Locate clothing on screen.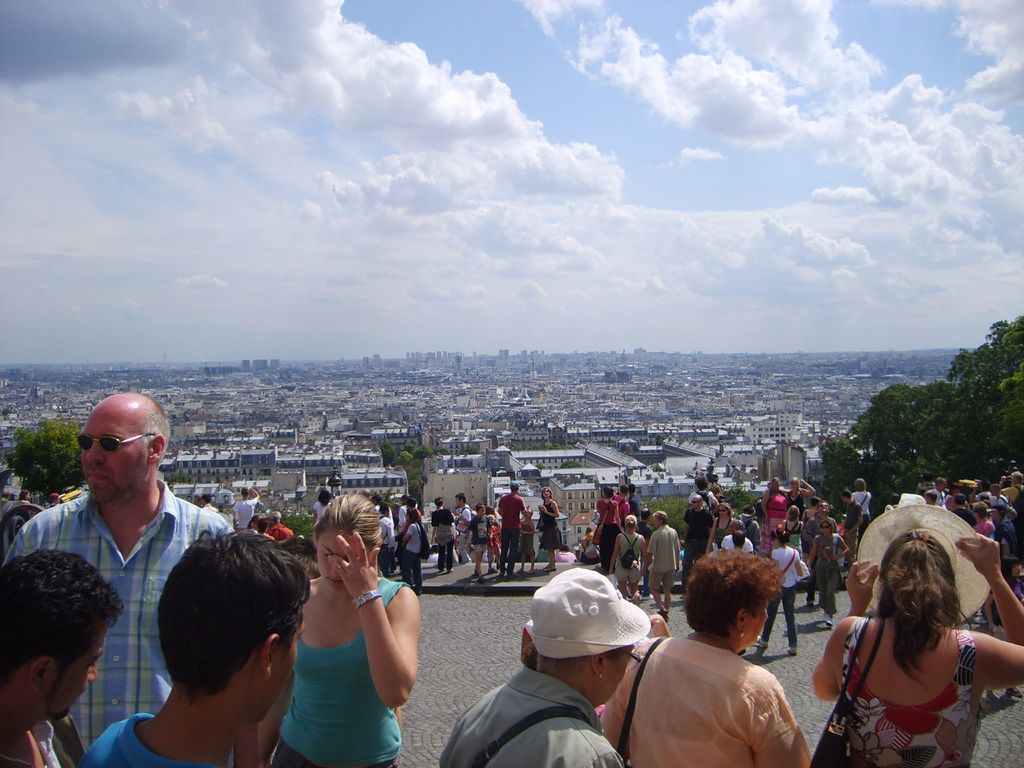
On screen at 833,615,977,767.
